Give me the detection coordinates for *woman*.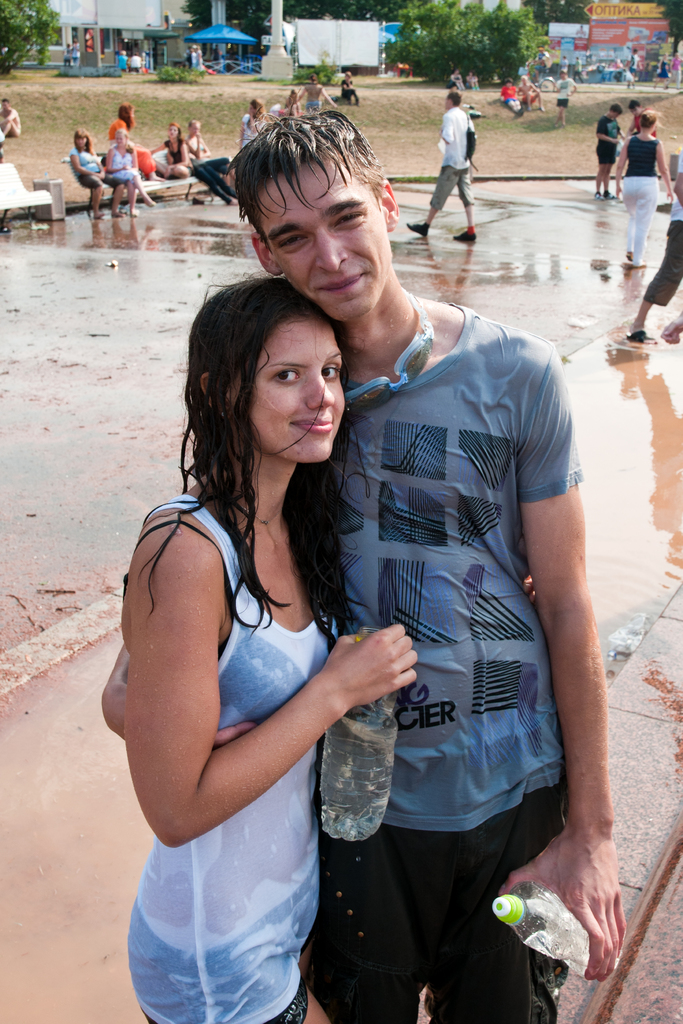
bbox(103, 102, 161, 188).
